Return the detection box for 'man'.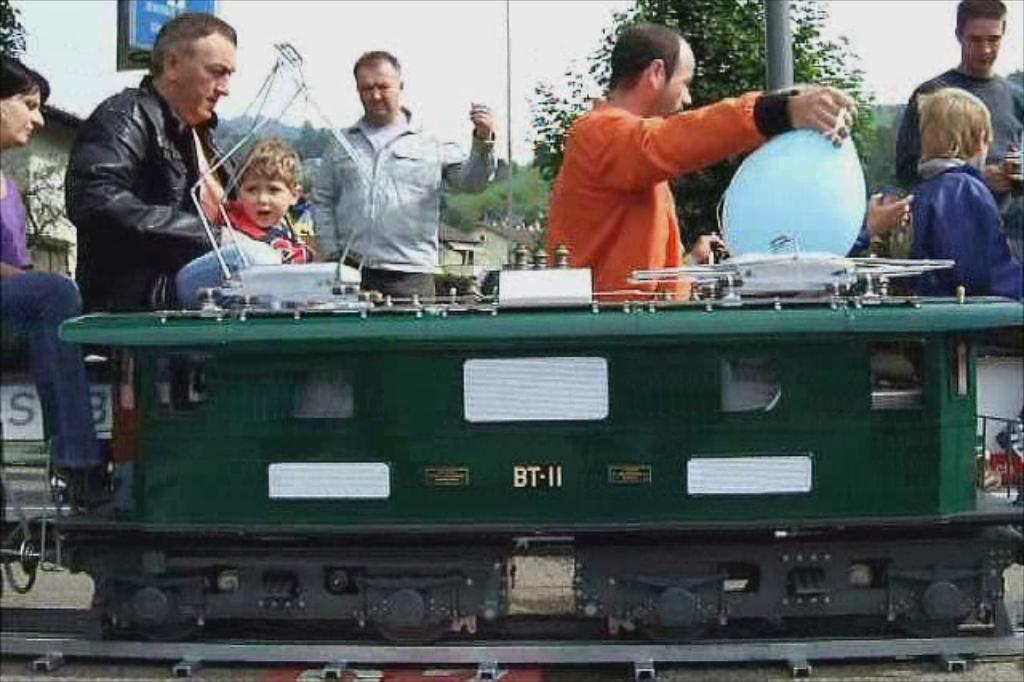
l=310, t=50, r=494, b=304.
